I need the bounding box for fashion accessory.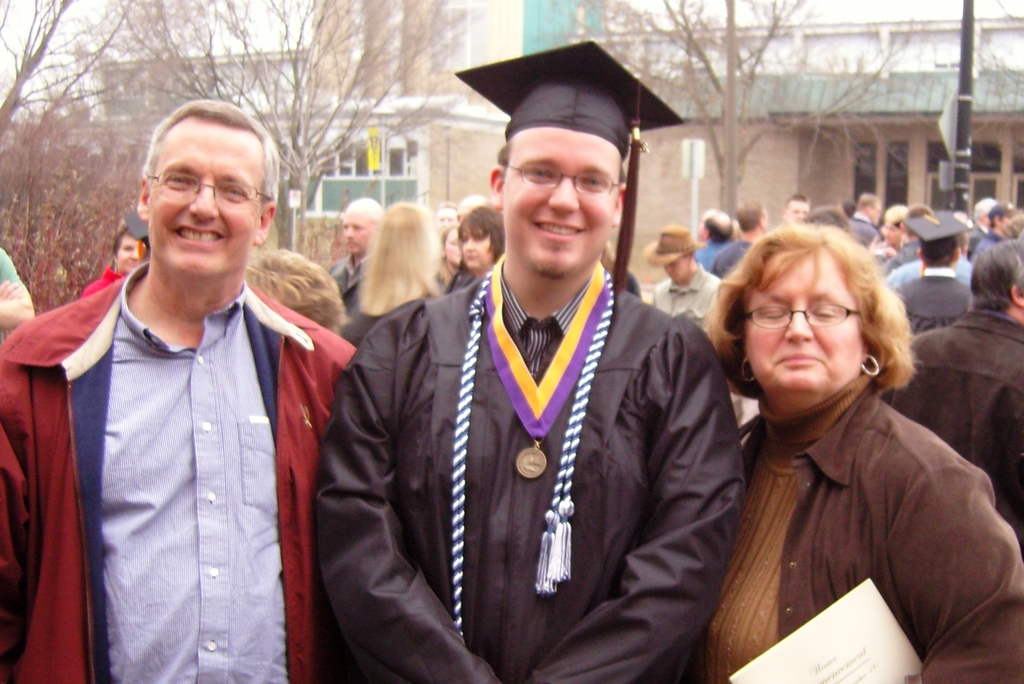
Here it is: crop(861, 353, 881, 377).
